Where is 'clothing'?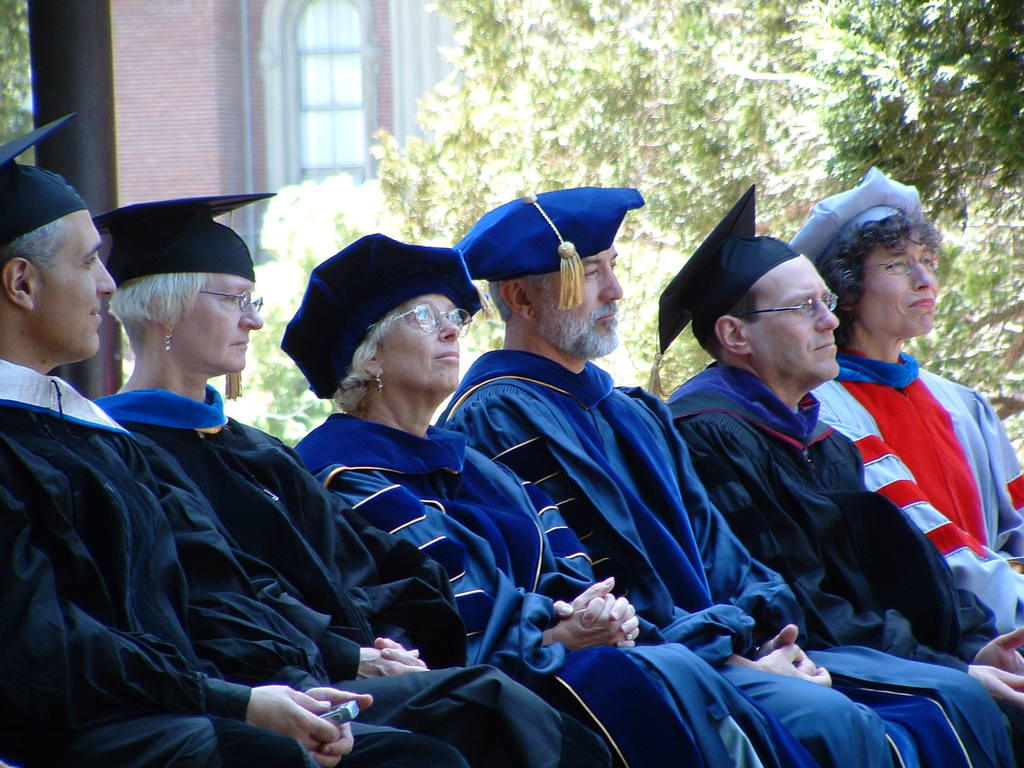
pyautogui.locateOnScreen(646, 367, 1023, 752).
